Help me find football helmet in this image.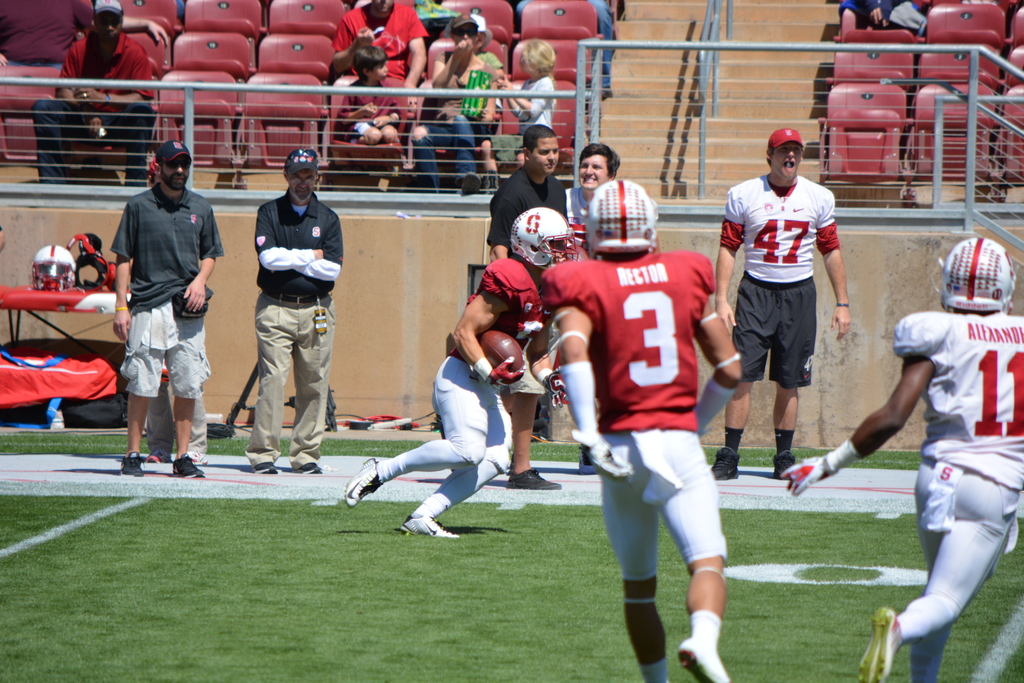
Found it: box=[506, 205, 579, 265].
